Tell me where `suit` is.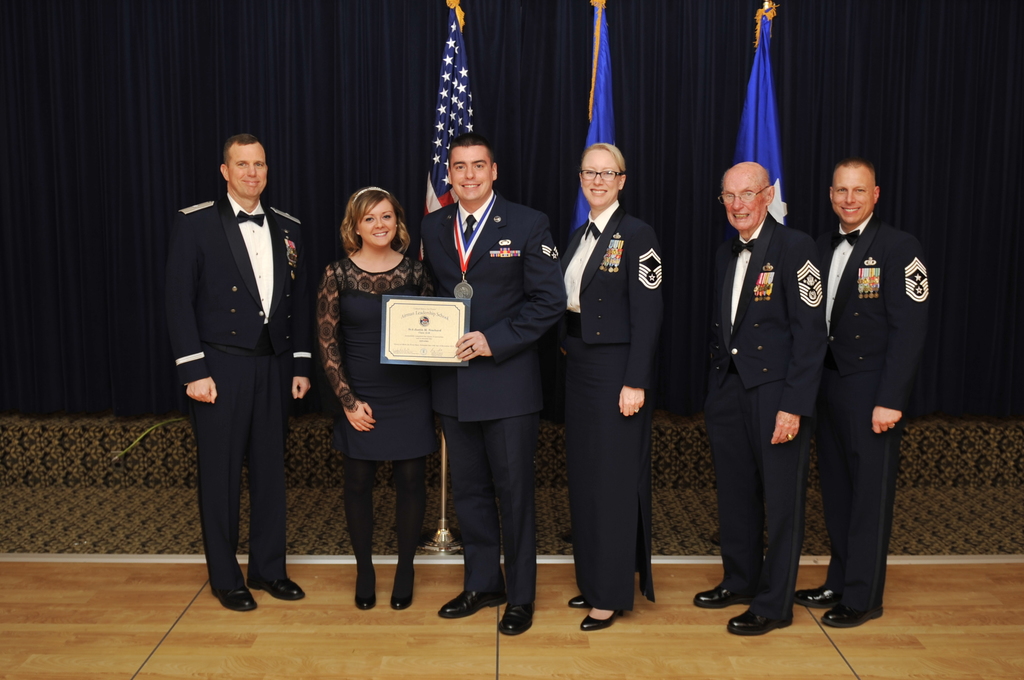
`suit` is at <region>168, 181, 312, 582</region>.
